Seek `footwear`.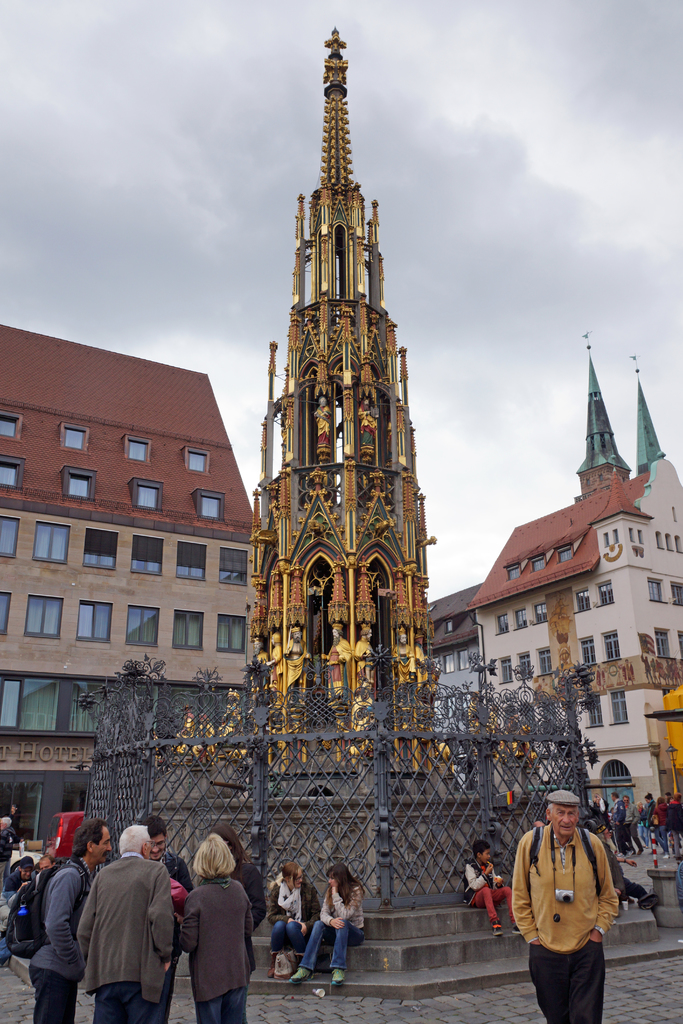
[287,961,311,984].
